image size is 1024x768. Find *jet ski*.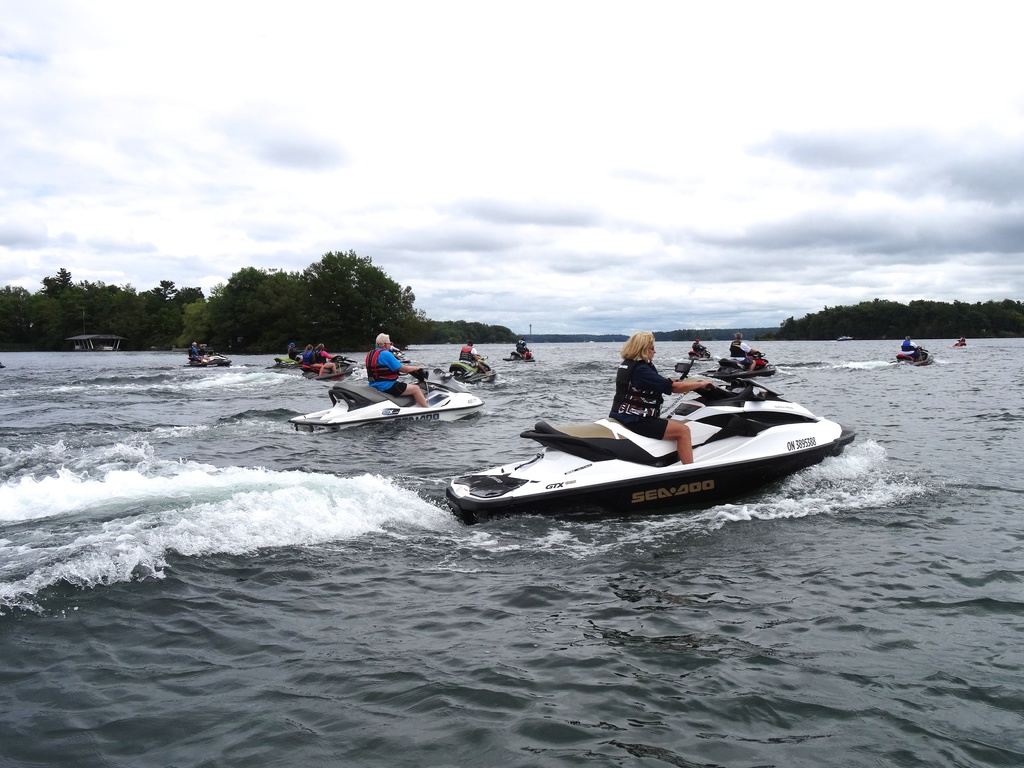
{"left": 305, "top": 352, "right": 349, "bottom": 381}.
